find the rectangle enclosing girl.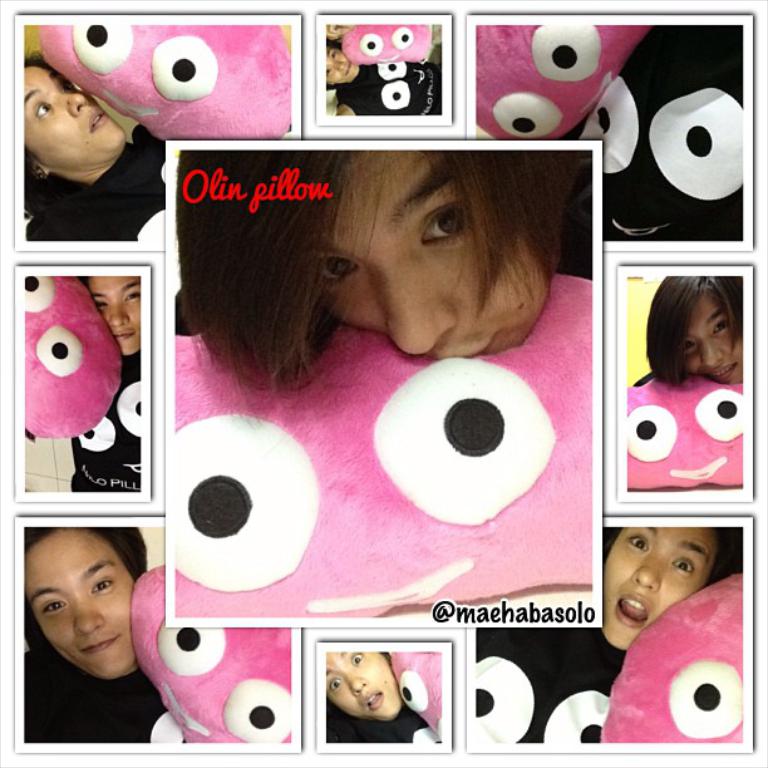
rect(69, 276, 141, 493).
